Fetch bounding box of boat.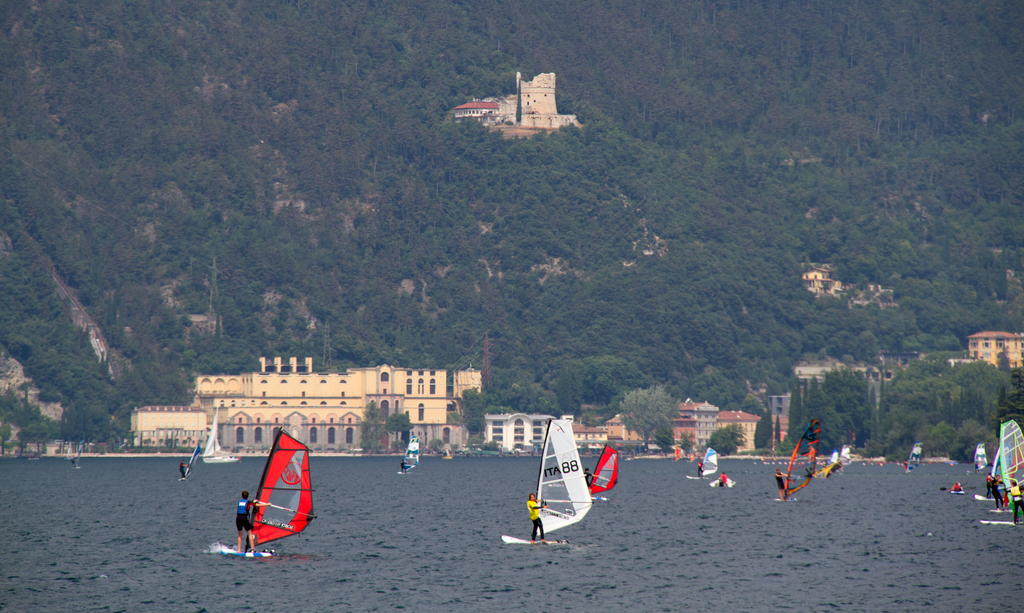
Bbox: <bbox>584, 445, 613, 504</bbox>.
